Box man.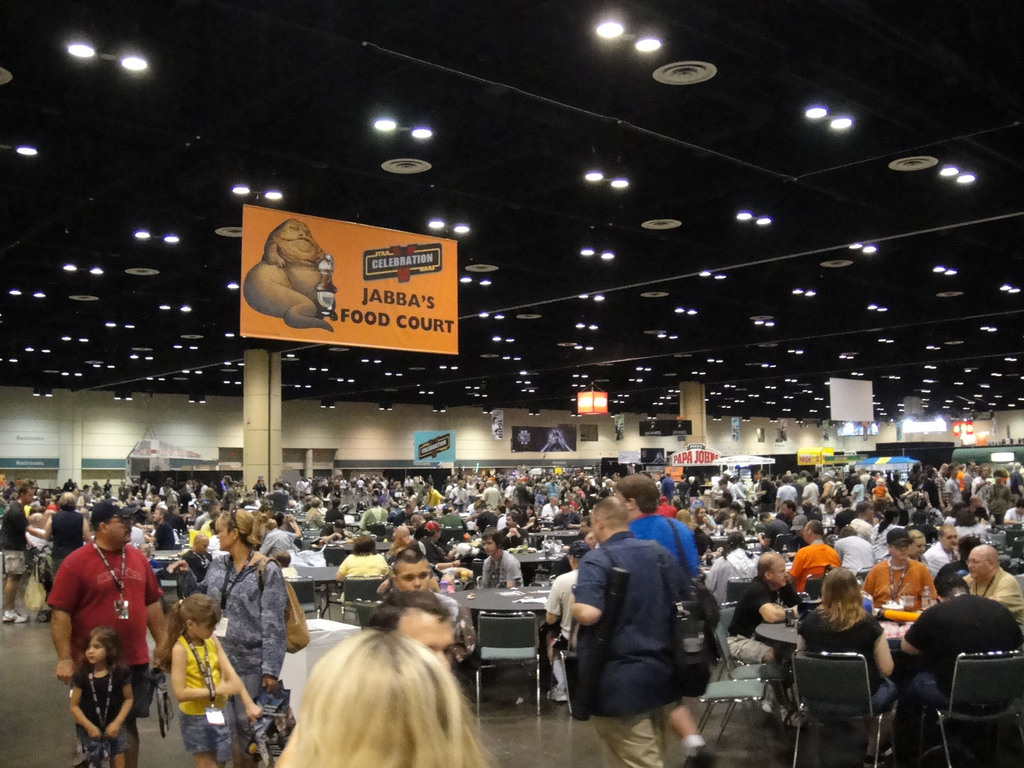
rect(781, 500, 798, 516).
